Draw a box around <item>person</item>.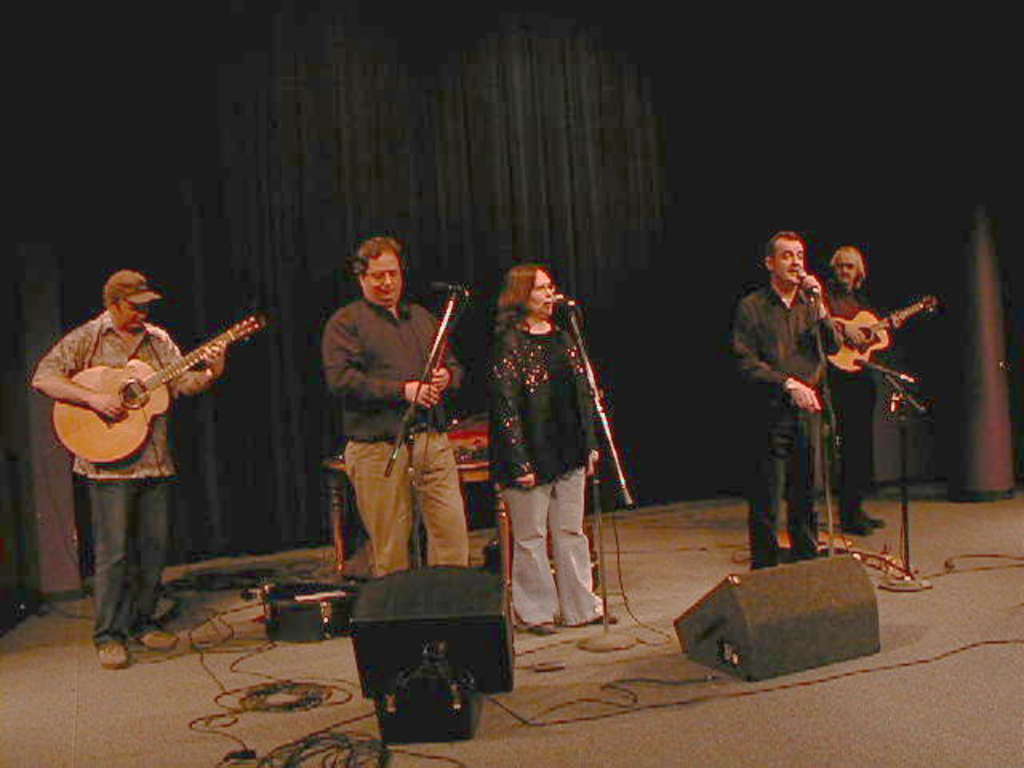
(811, 240, 899, 552).
